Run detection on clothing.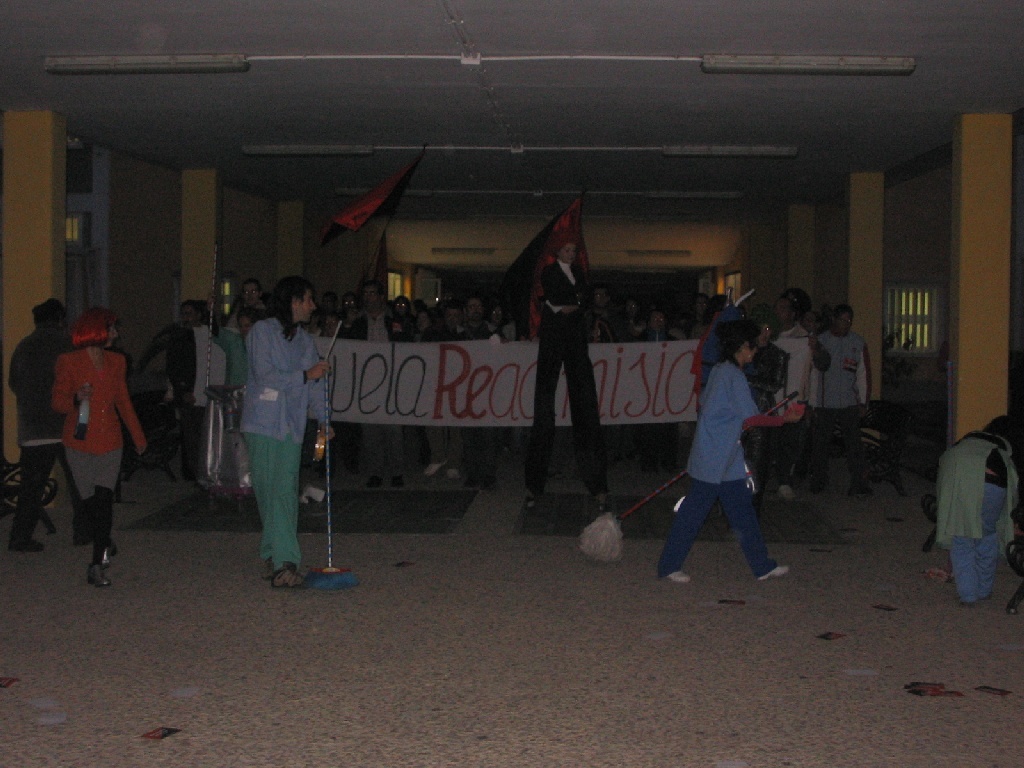
Result: (6, 321, 71, 507).
